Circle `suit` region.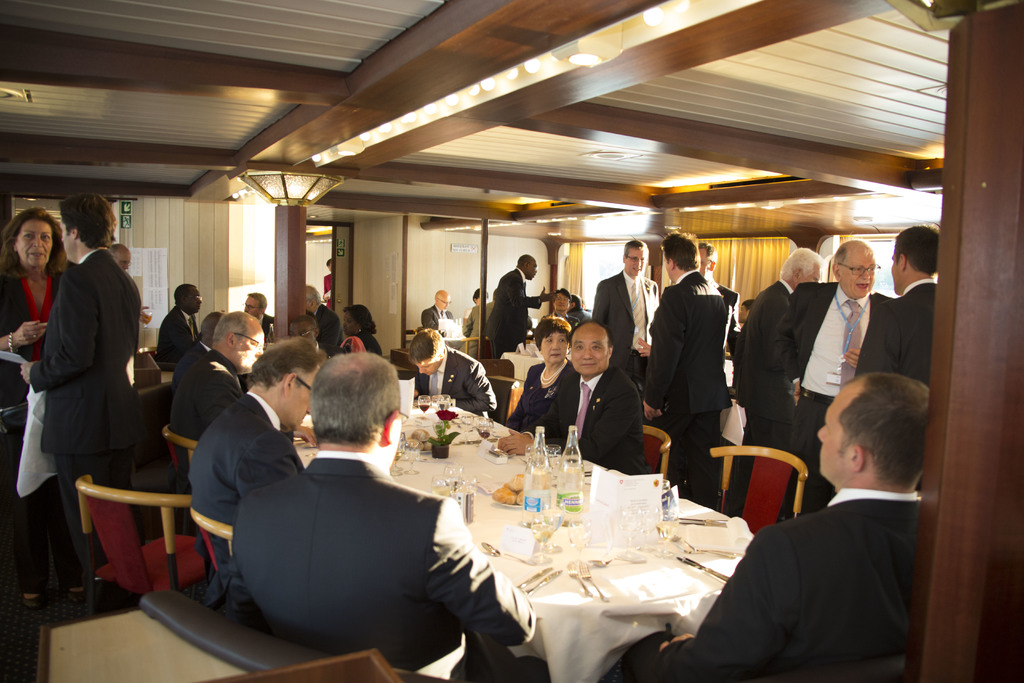
Region: (left=27, top=252, right=155, bottom=582).
